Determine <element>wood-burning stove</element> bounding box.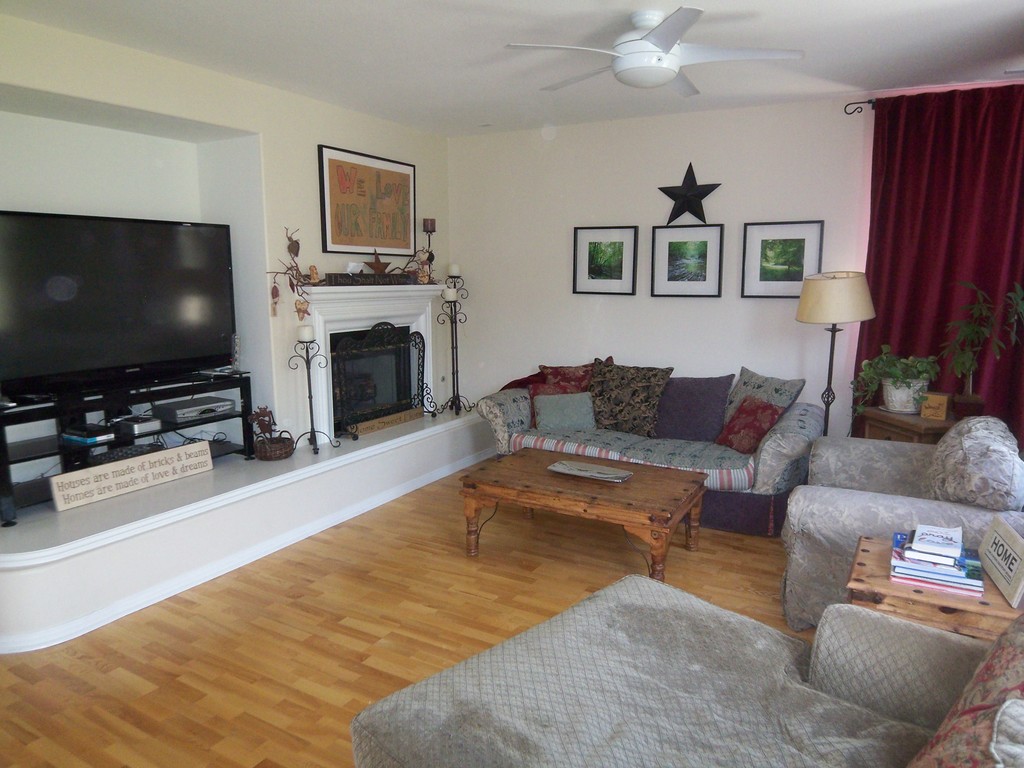
Determined: bbox=(323, 323, 414, 434).
